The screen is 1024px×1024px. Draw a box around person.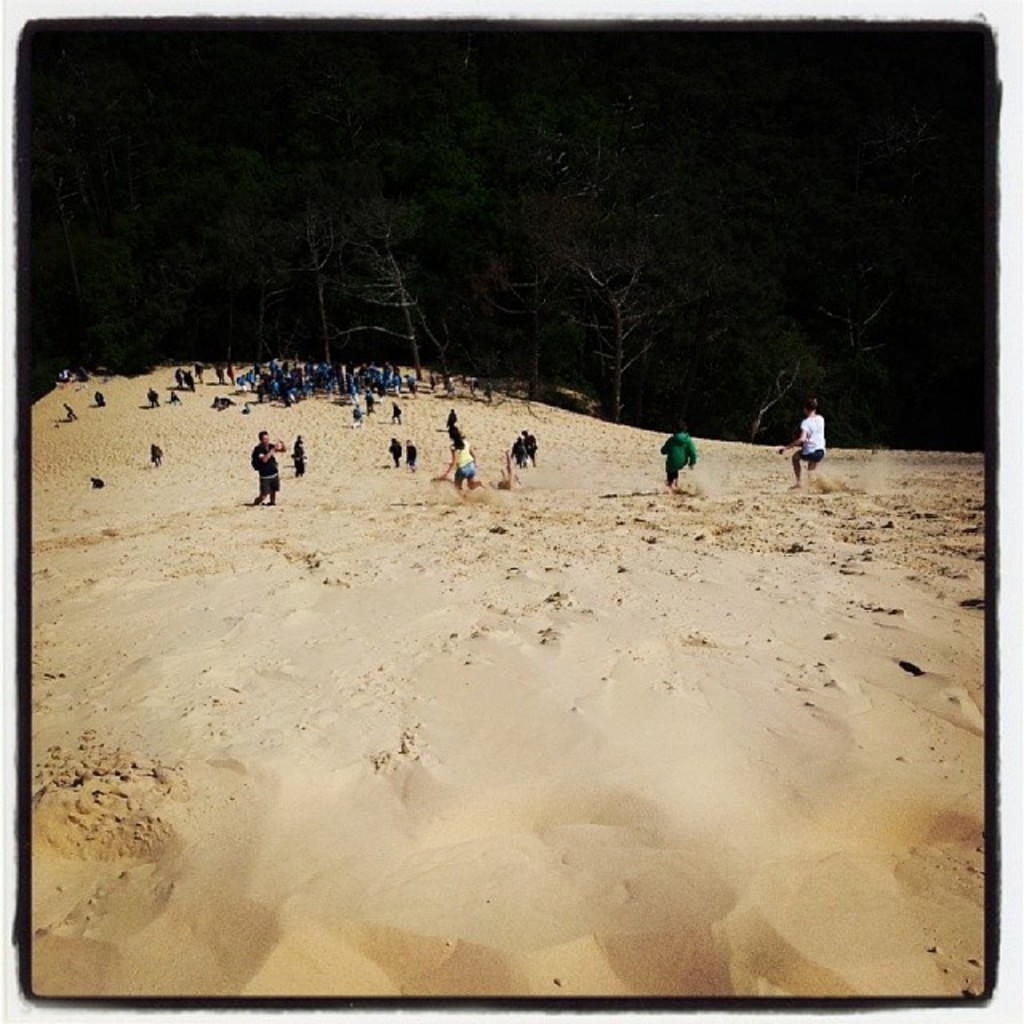
pyautogui.locateOnScreen(781, 397, 826, 493).
